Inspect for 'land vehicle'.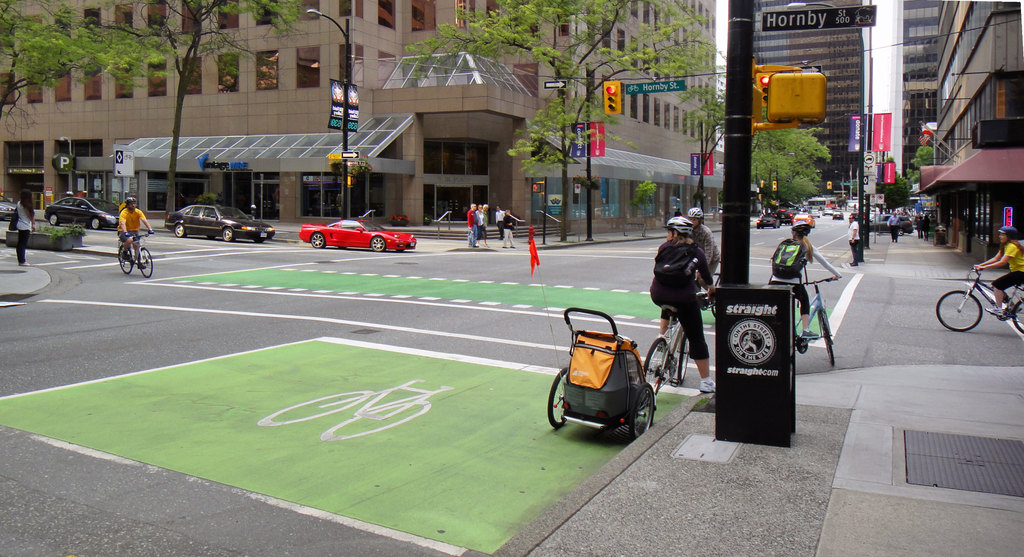
Inspection: box=[296, 215, 417, 254].
